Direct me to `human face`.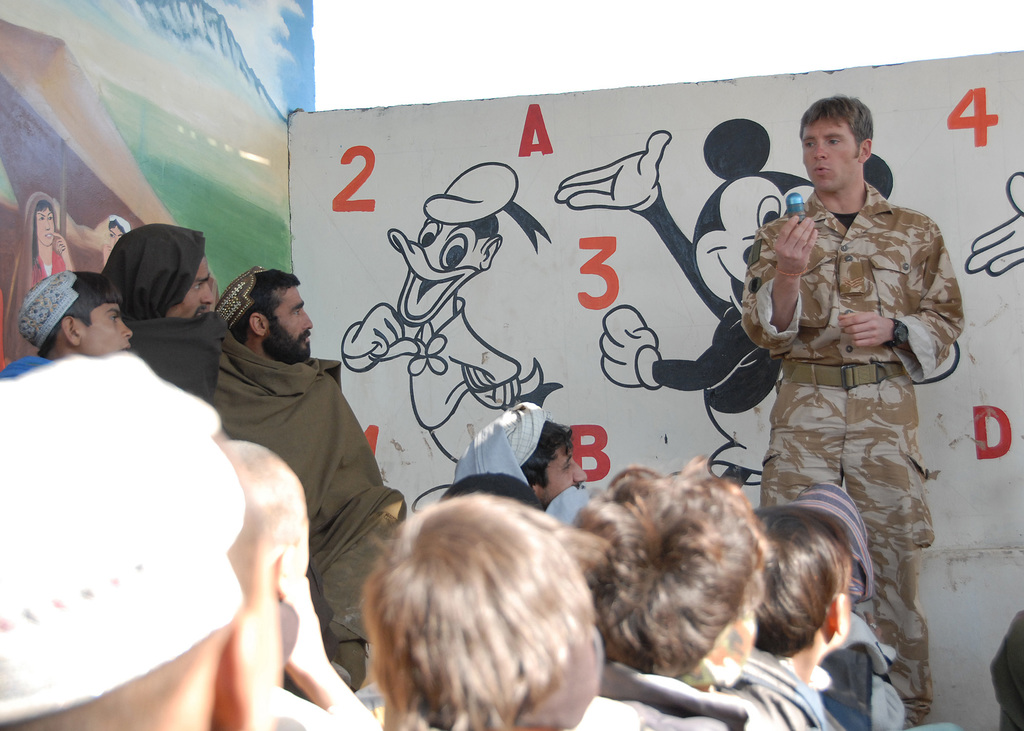
Direction: <box>542,442,582,504</box>.
